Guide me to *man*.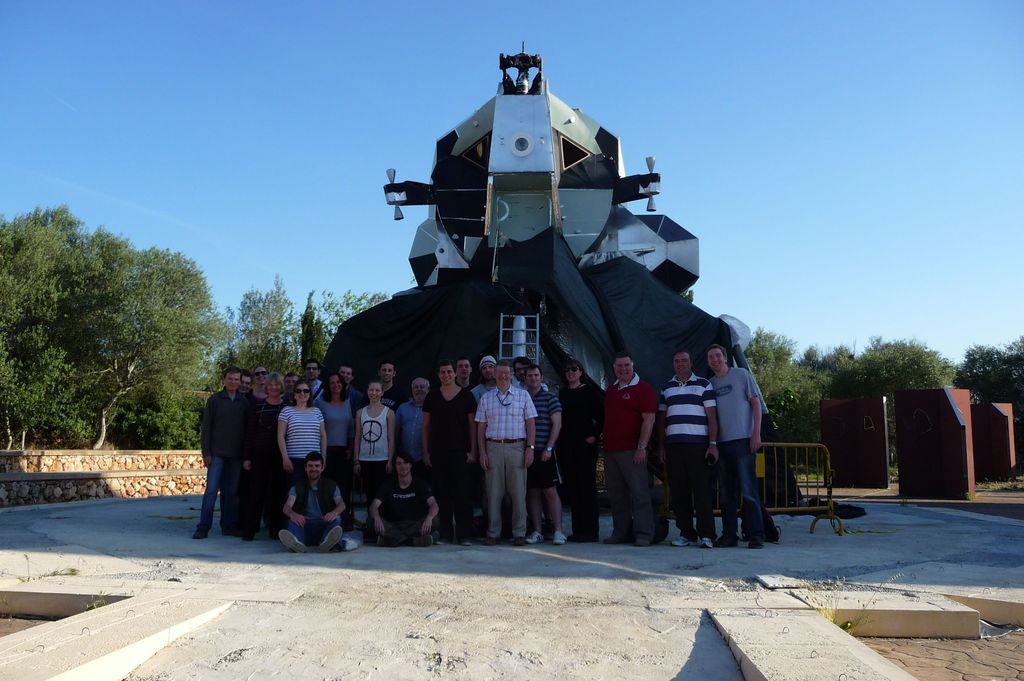
Guidance: (334,363,370,421).
